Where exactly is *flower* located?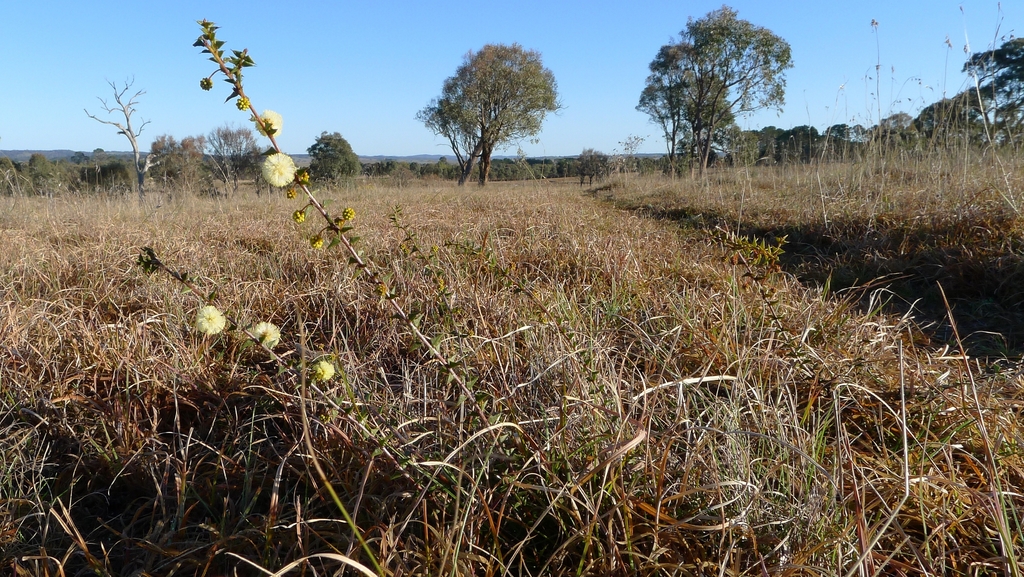
Its bounding box is bbox=(252, 320, 278, 348).
